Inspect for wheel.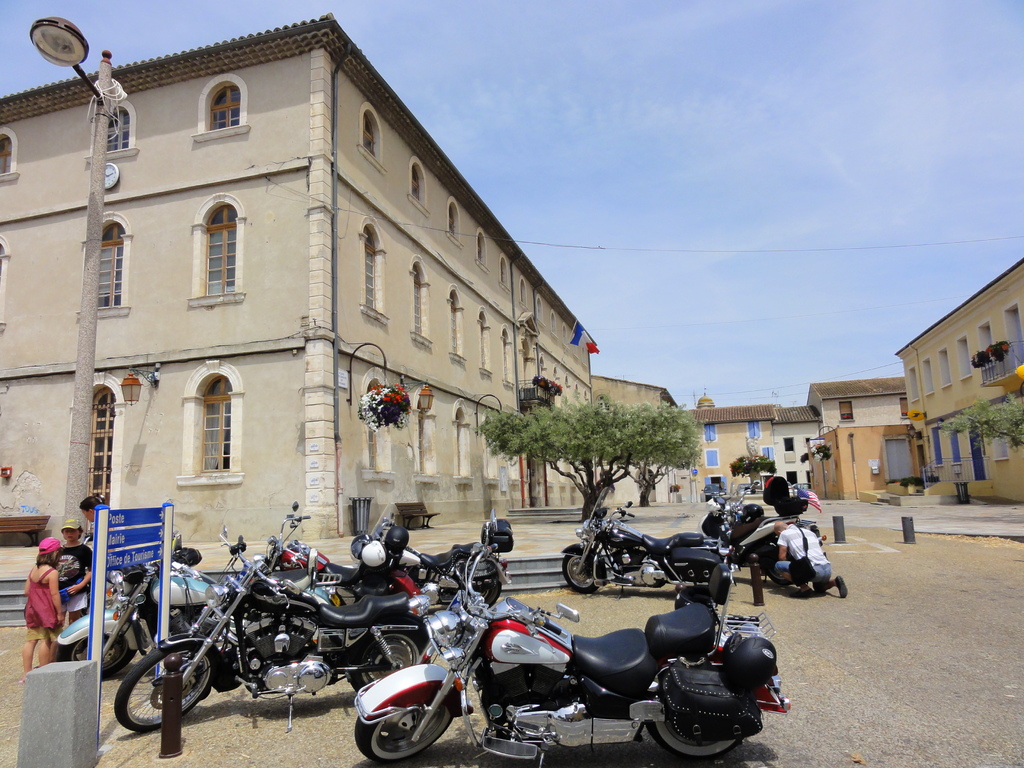
Inspection: 350, 618, 427, 688.
